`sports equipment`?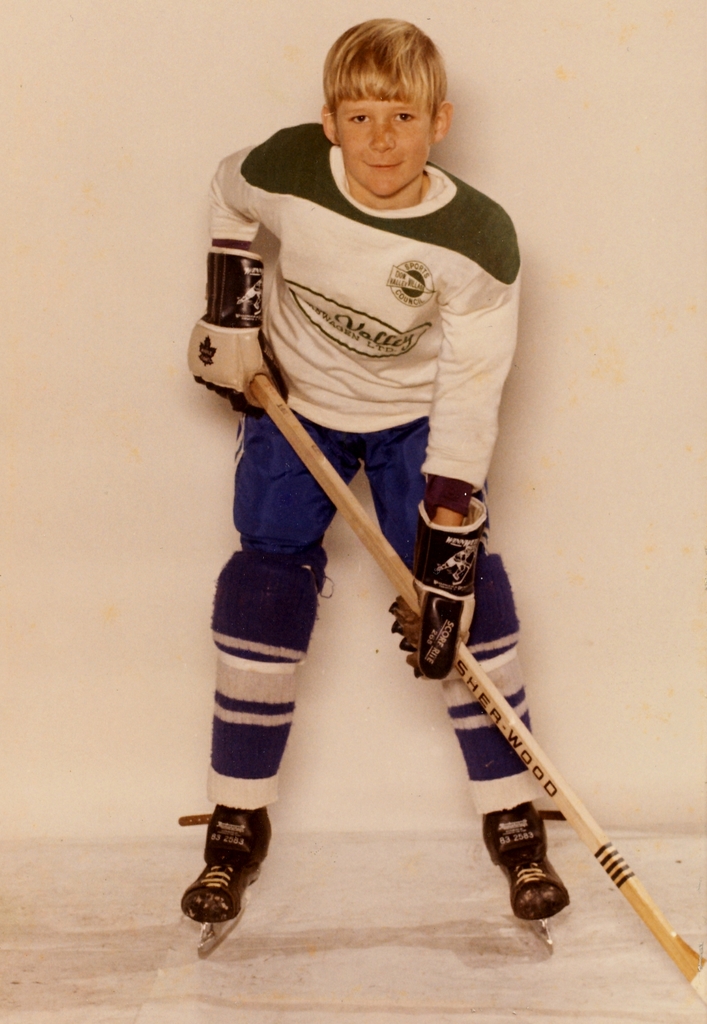
[185,241,283,413]
